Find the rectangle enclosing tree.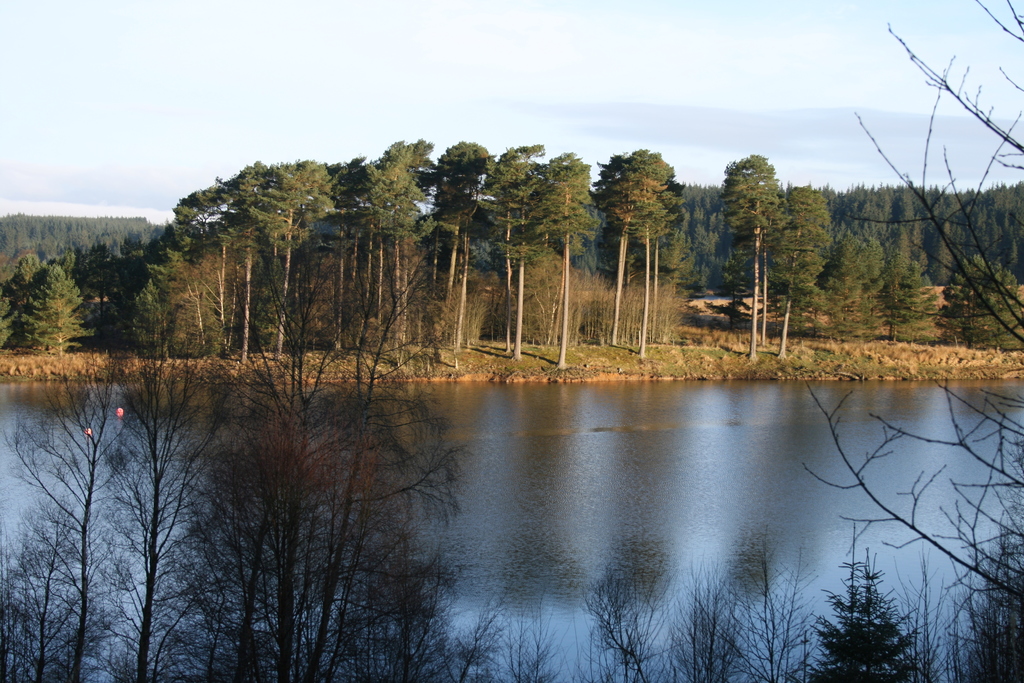
left=714, top=147, right=791, bottom=361.
